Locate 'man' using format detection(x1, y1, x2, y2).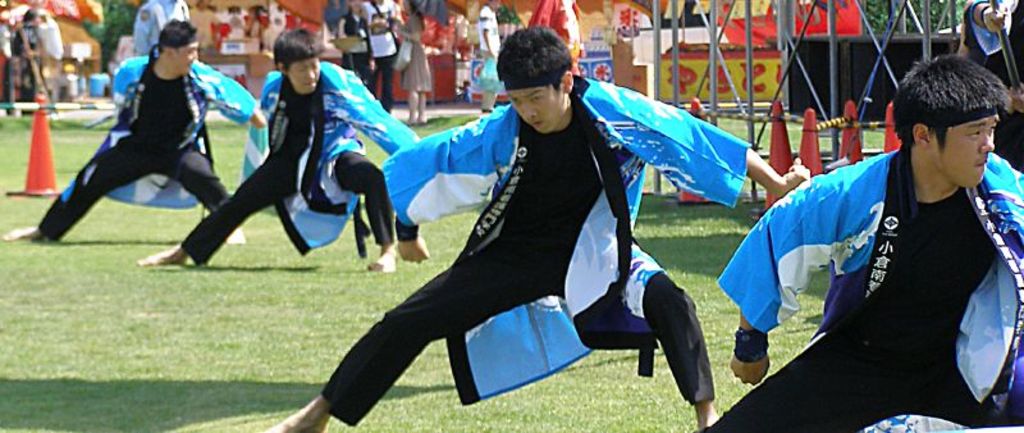
detection(31, 8, 64, 73).
